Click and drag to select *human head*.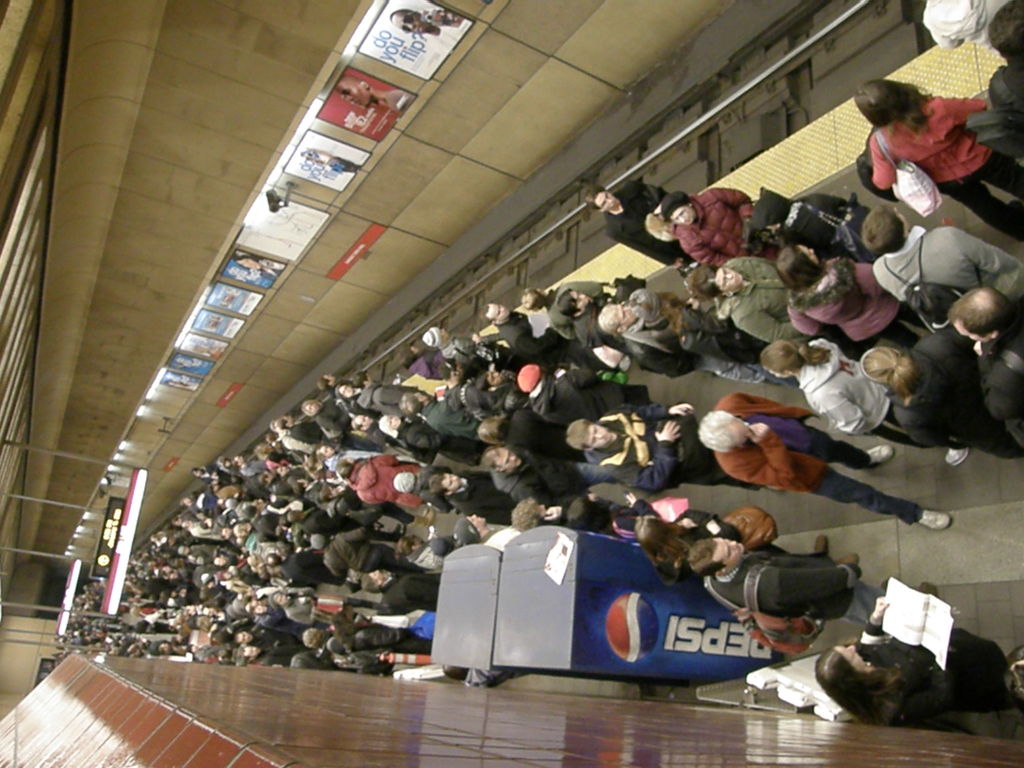
Selection: left=234, top=257, right=262, bottom=273.
